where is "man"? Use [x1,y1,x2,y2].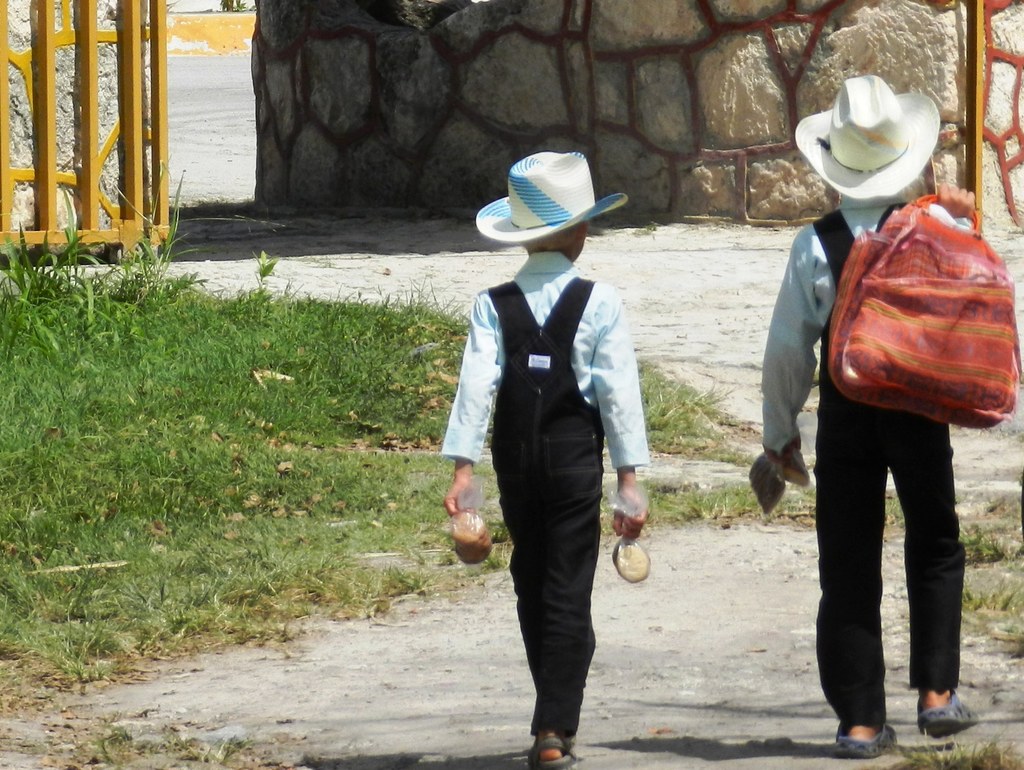
[752,116,1016,678].
